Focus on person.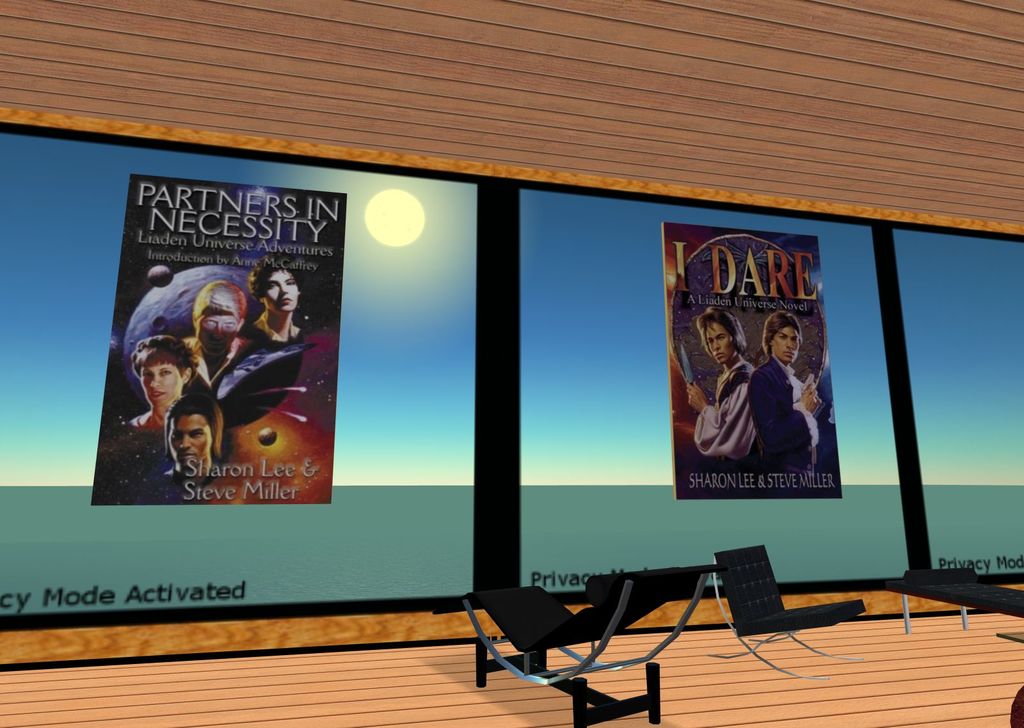
Focused at (169, 386, 221, 478).
